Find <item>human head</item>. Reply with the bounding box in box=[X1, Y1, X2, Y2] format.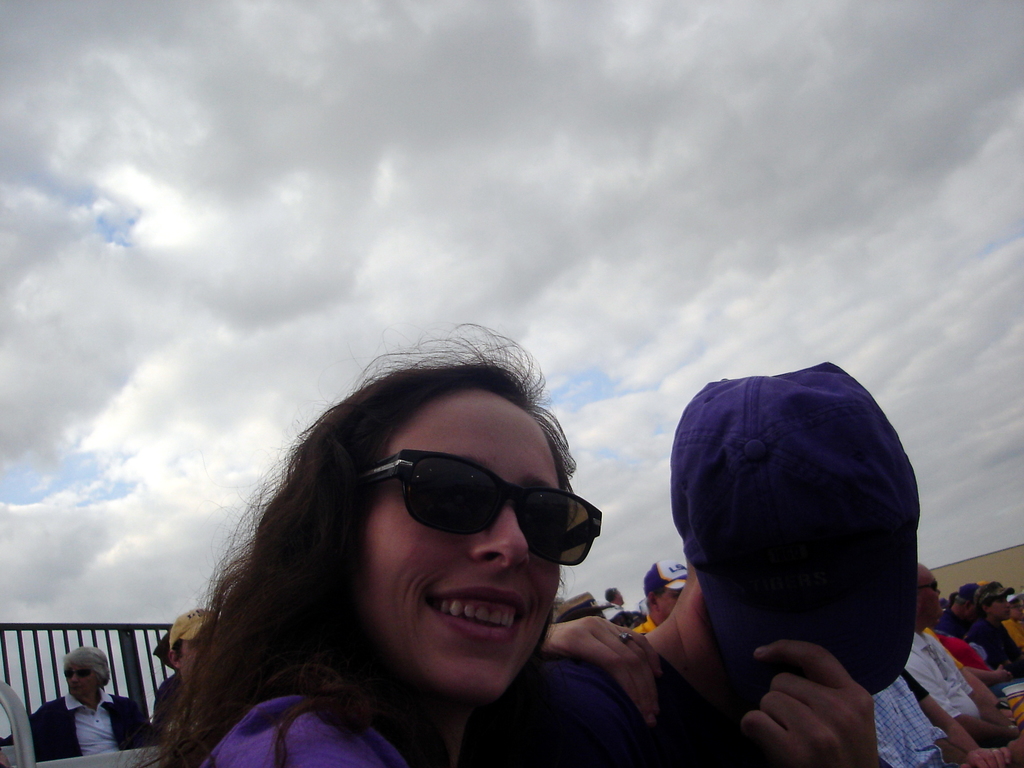
box=[252, 335, 616, 717].
